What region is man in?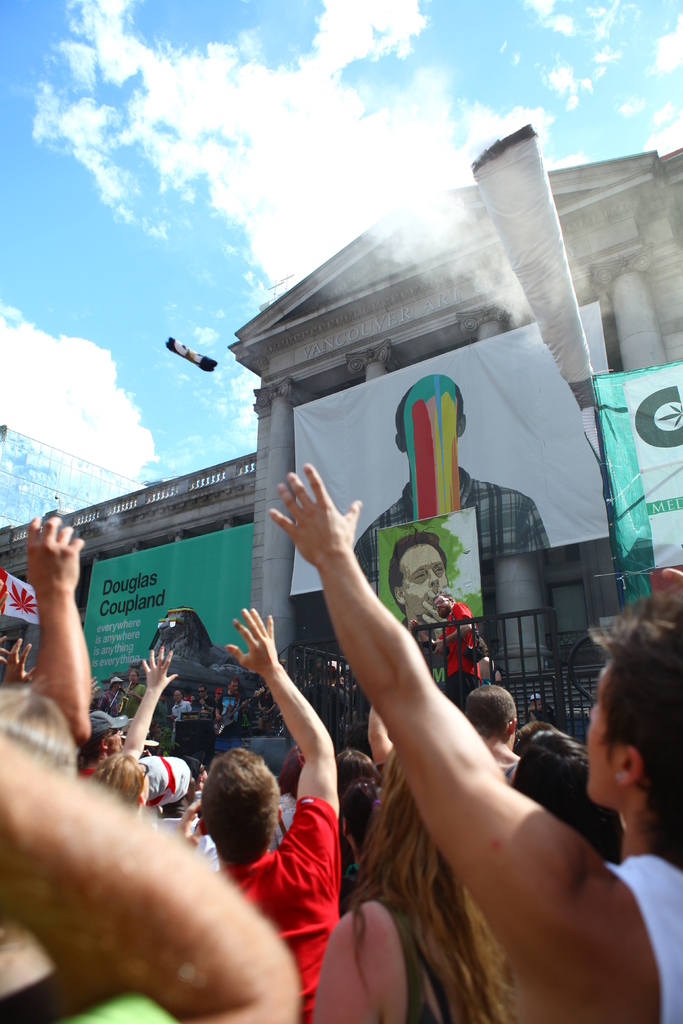
181 753 208 806.
